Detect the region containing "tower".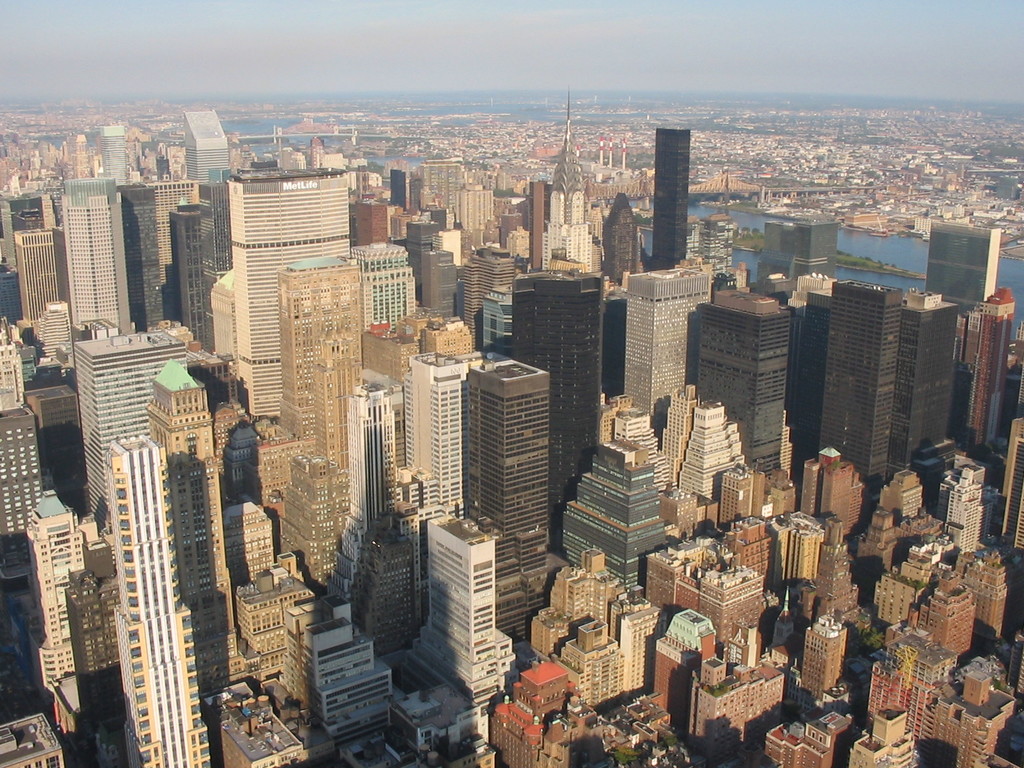
bbox(61, 173, 136, 333).
